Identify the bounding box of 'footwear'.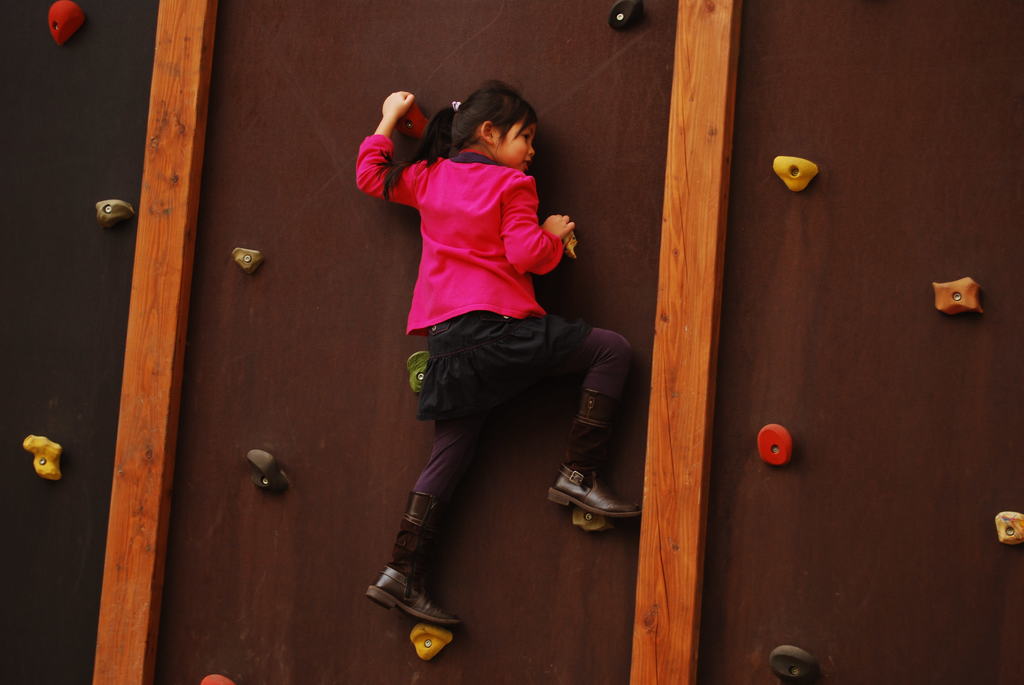
(362,487,460,632).
